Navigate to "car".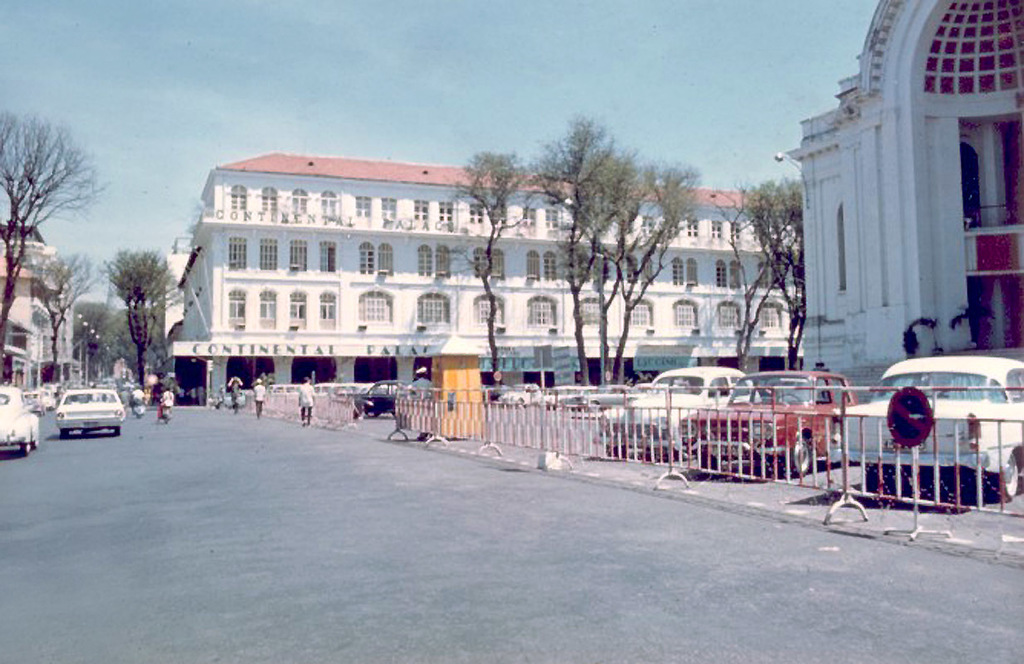
Navigation target: l=533, t=385, r=583, b=408.
